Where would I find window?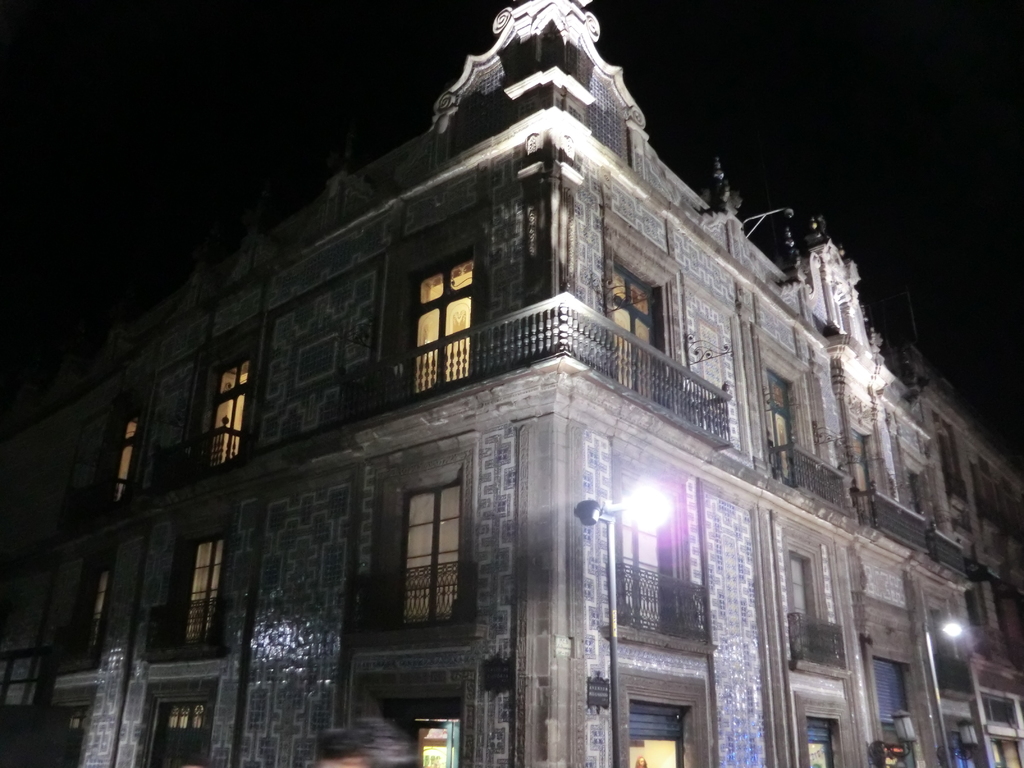
At box(145, 700, 224, 767).
